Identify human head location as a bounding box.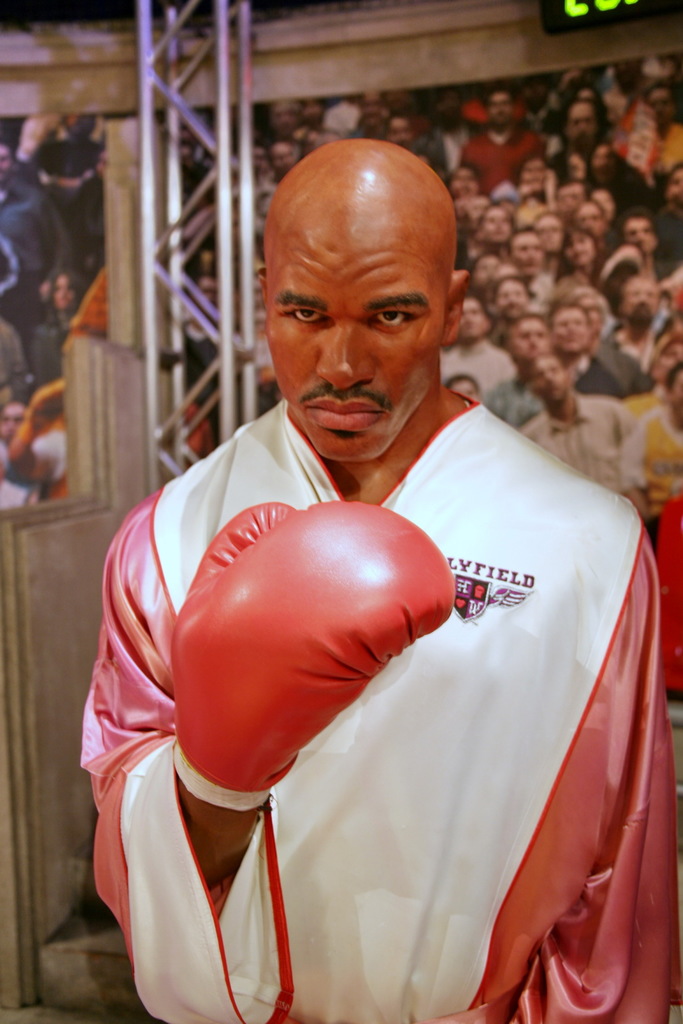
pyautogui.locateOnScreen(53, 267, 86, 309).
